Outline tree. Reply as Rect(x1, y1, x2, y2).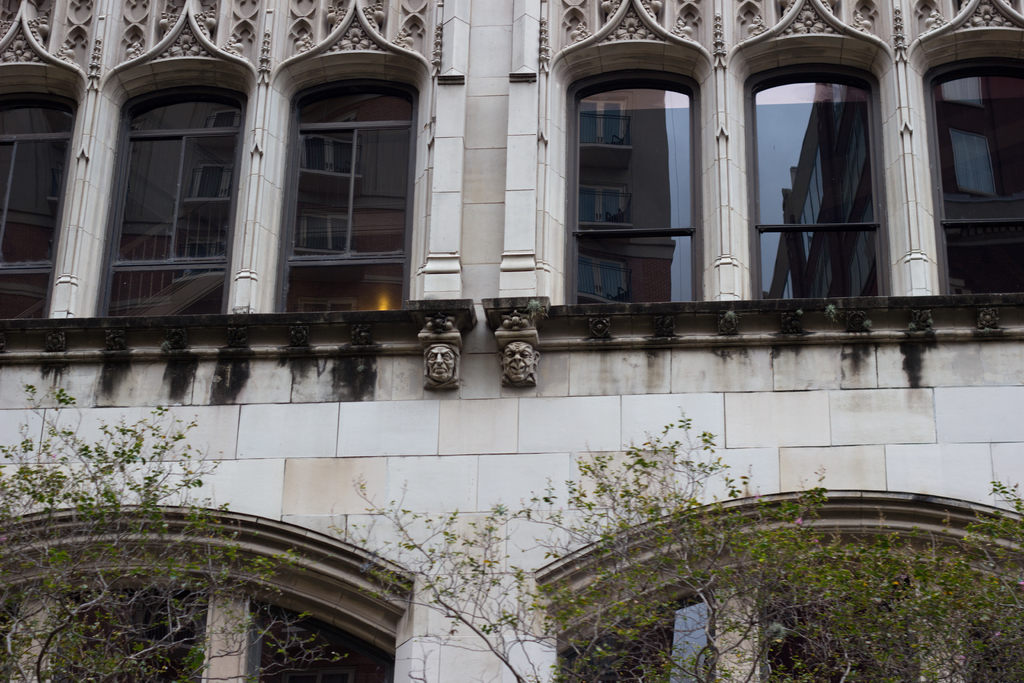
Rect(321, 403, 1023, 682).
